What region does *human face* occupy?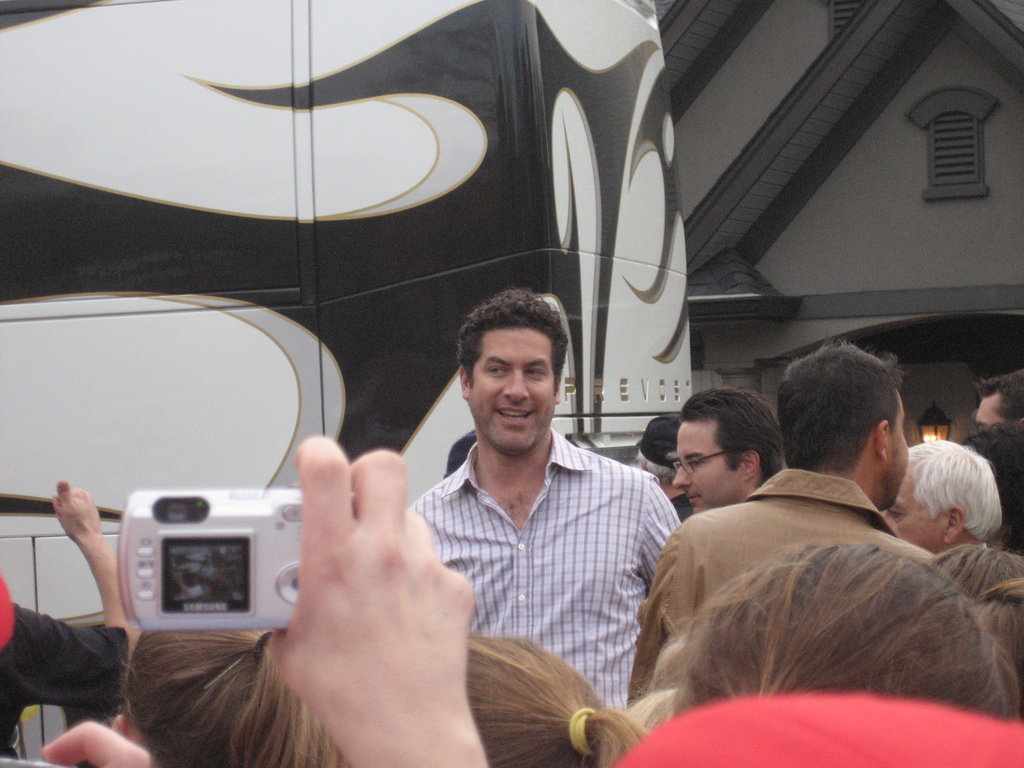
x1=668, y1=415, x2=747, y2=515.
